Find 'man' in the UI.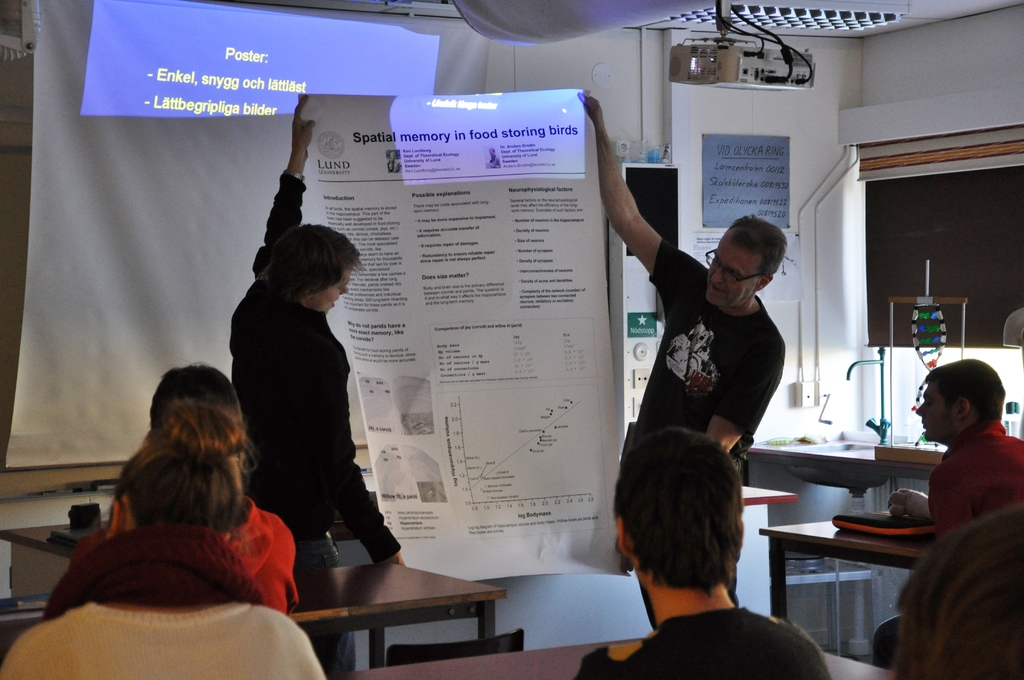
UI element at left=577, top=89, right=787, bottom=633.
